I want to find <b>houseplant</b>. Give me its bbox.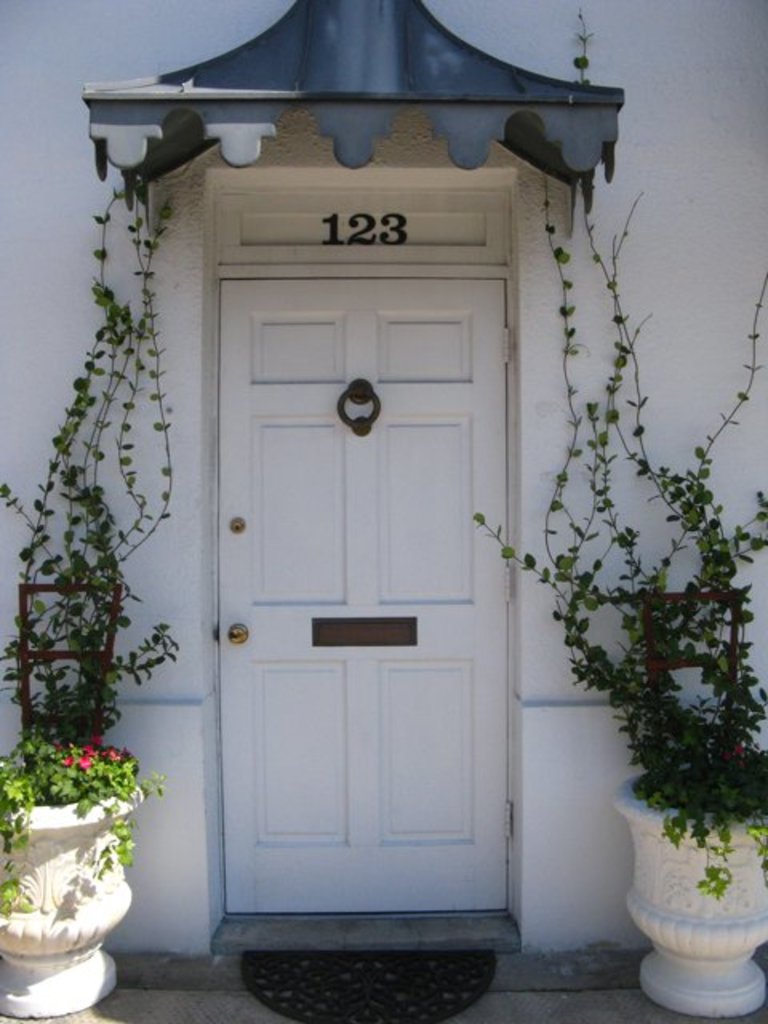
0:168:184:1019.
